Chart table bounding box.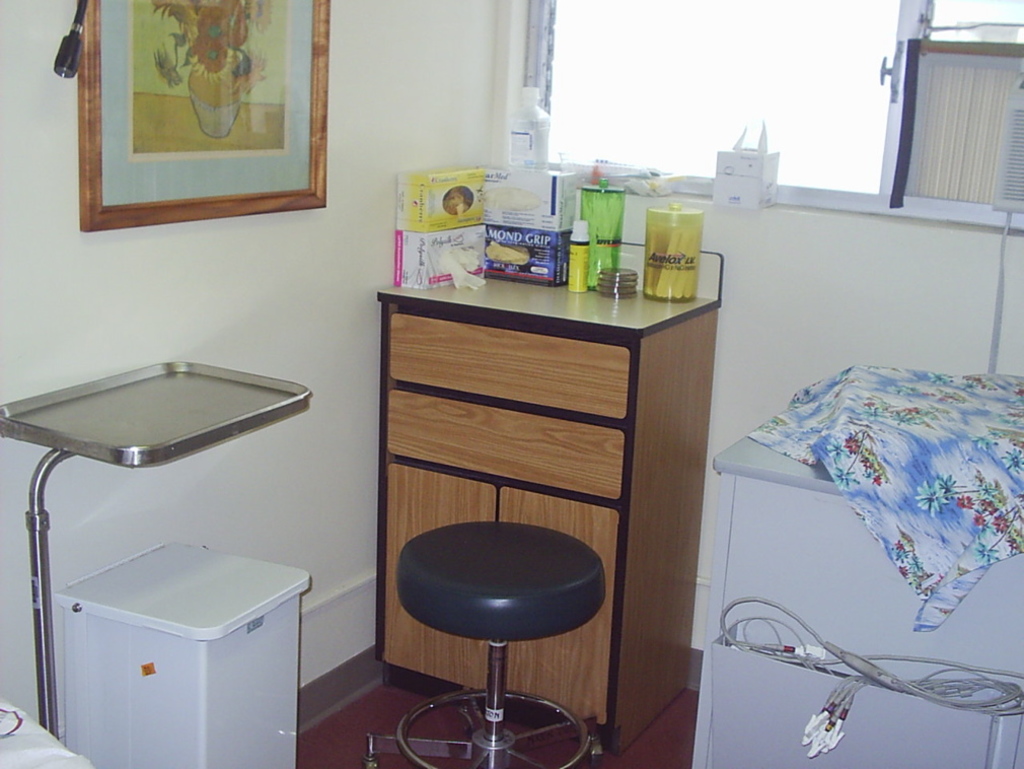
Charted: <bbox>45, 534, 313, 768</bbox>.
